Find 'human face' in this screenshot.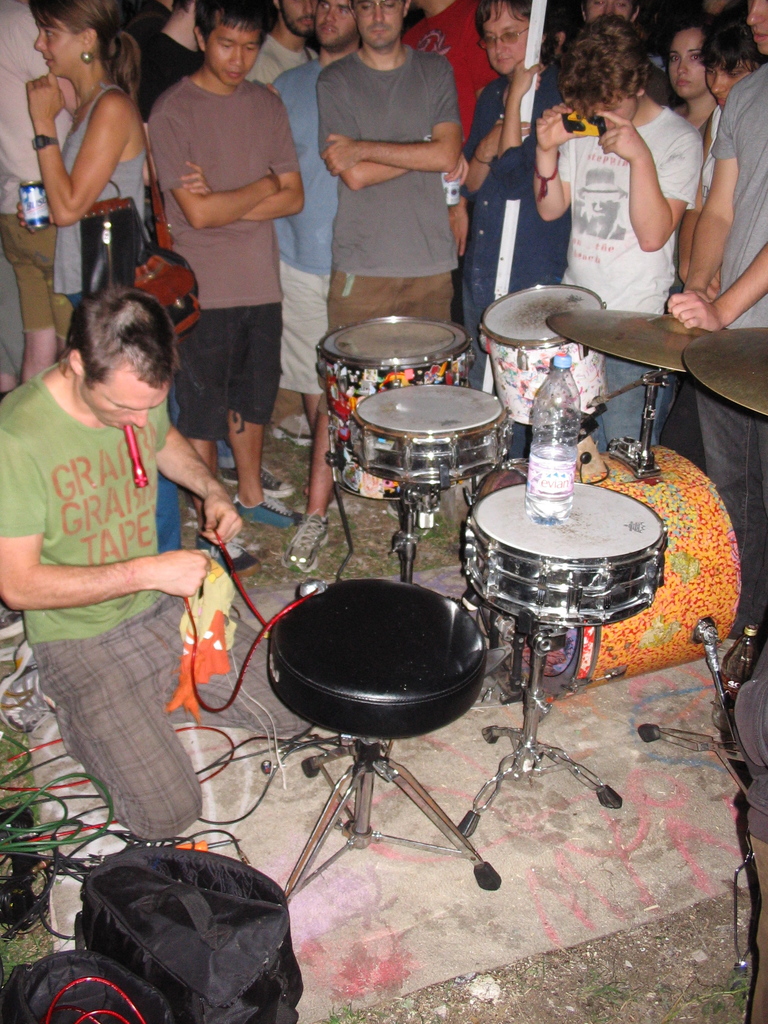
The bounding box for 'human face' is <box>588,0,630,24</box>.
